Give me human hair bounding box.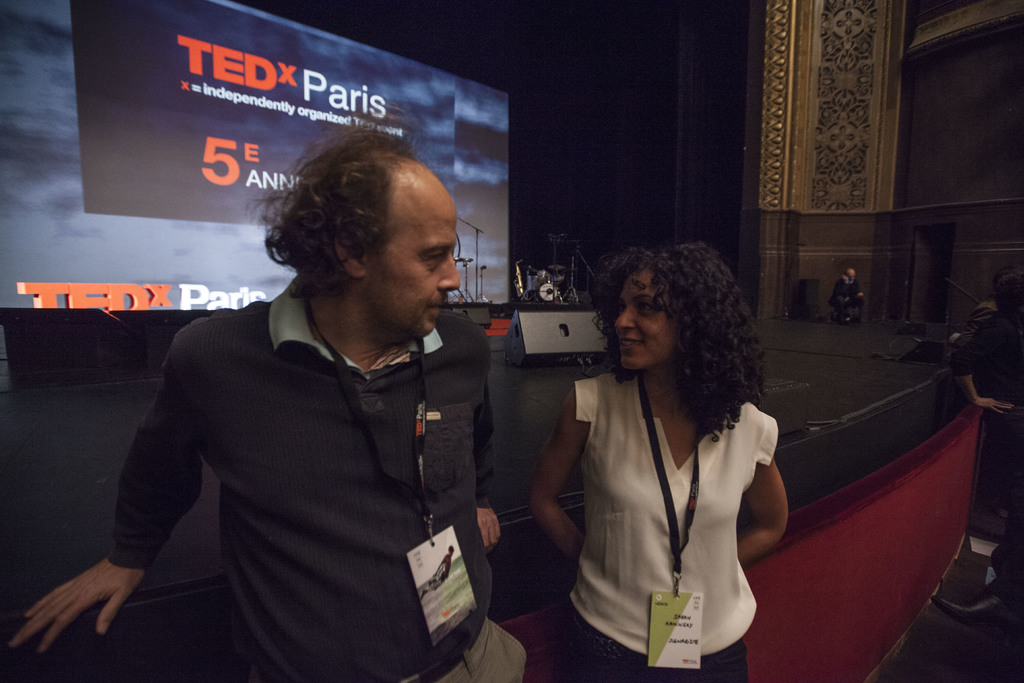
(591, 240, 768, 443).
